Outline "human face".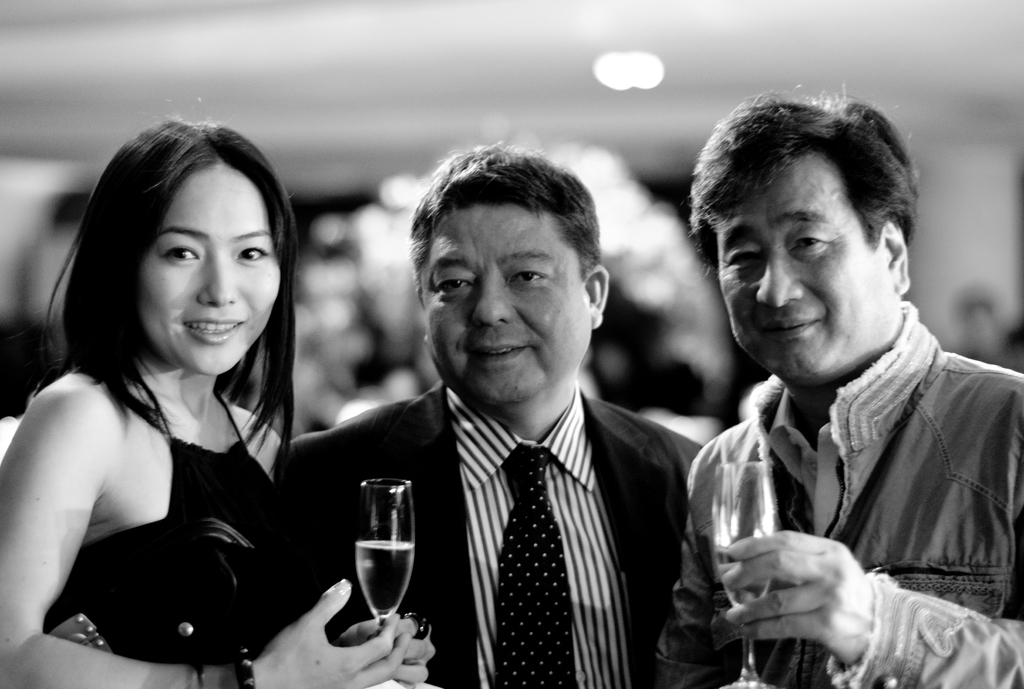
Outline: 138 162 281 376.
